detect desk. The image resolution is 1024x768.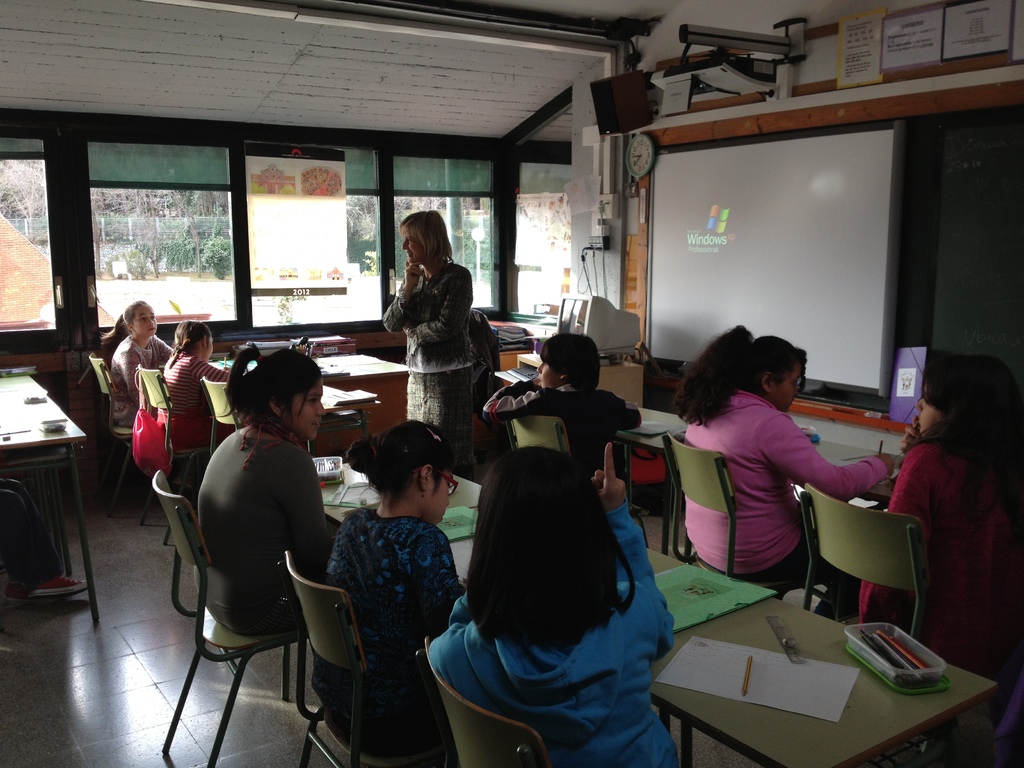
rect(326, 463, 999, 767).
